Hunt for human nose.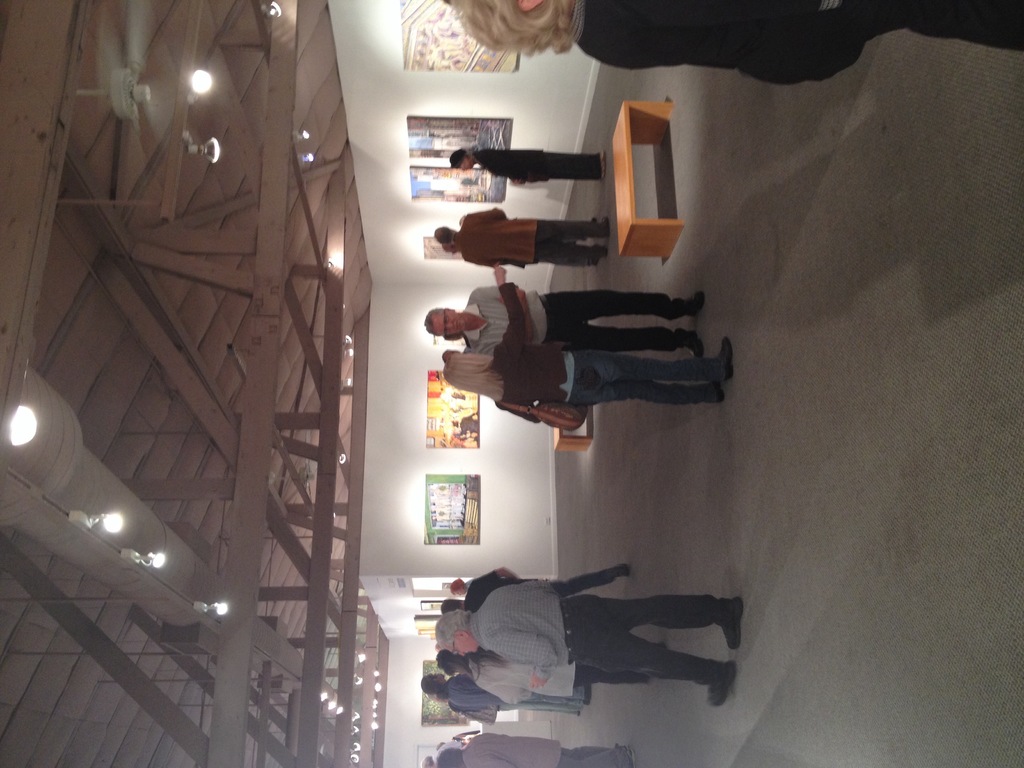
Hunted down at {"left": 445, "top": 320, "right": 454, "bottom": 331}.
